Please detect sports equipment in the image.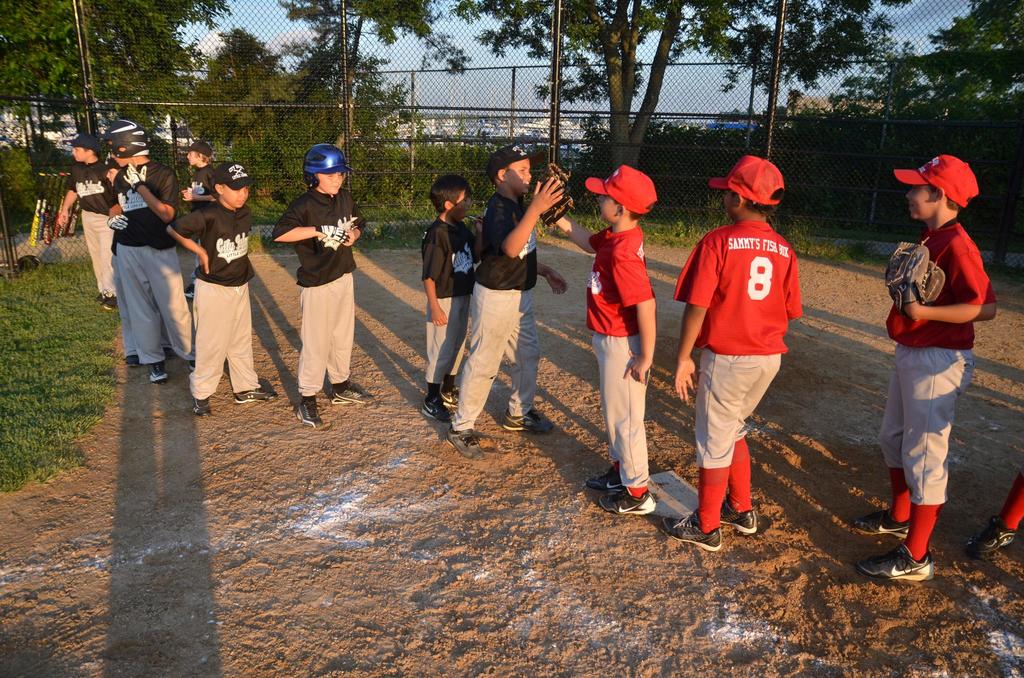
detection(420, 396, 449, 422).
